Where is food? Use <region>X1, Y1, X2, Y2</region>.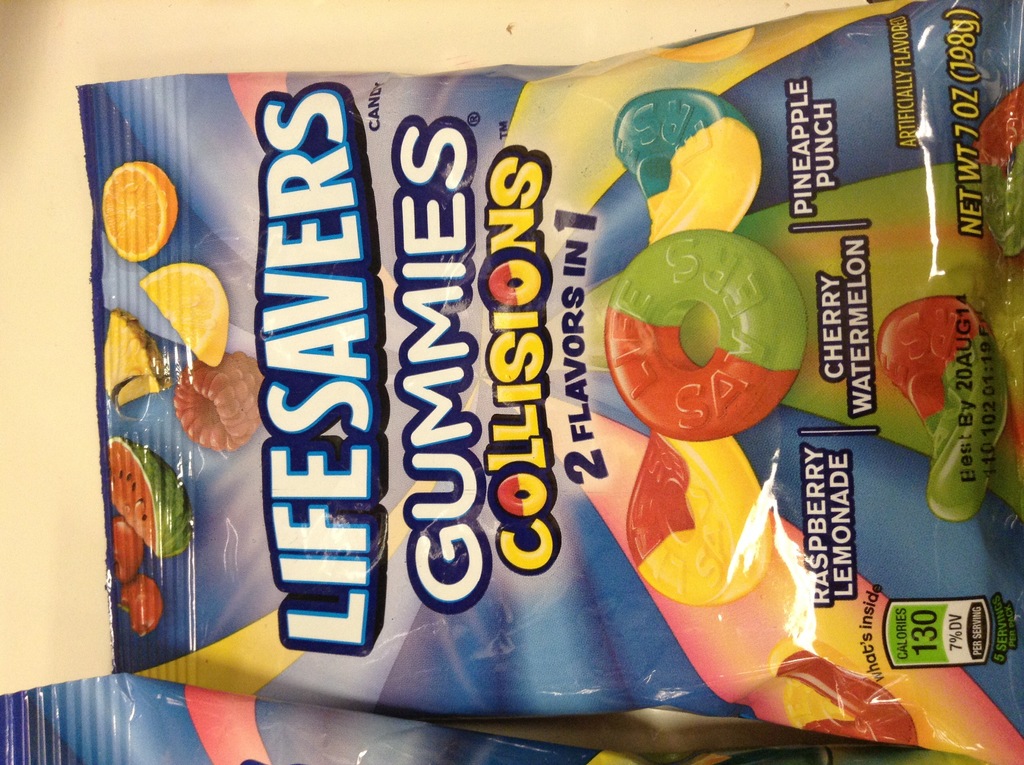
<region>109, 517, 146, 586</region>.
